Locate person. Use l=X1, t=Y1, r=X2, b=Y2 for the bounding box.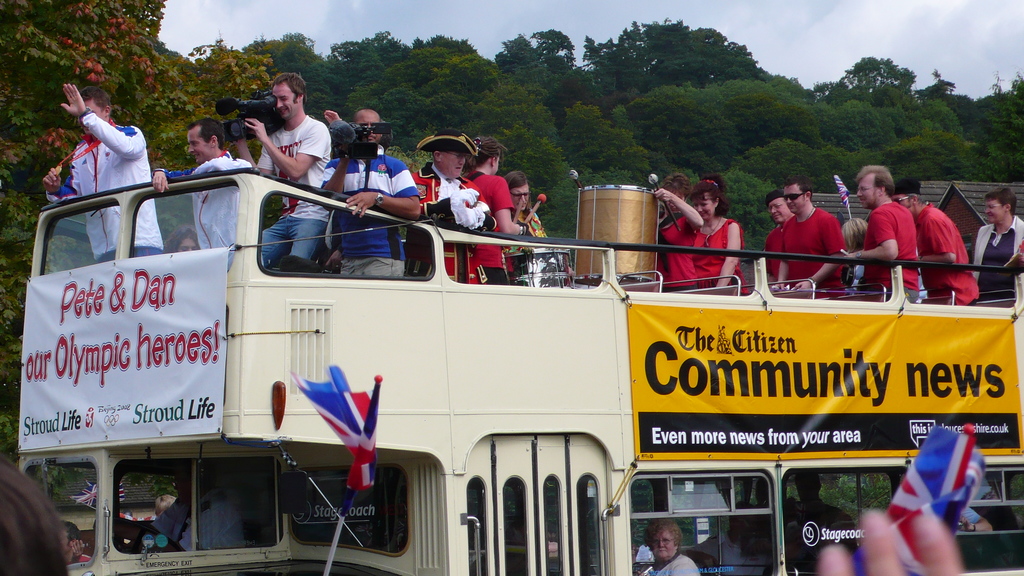
l=119, t=487, r=191, b=551.
